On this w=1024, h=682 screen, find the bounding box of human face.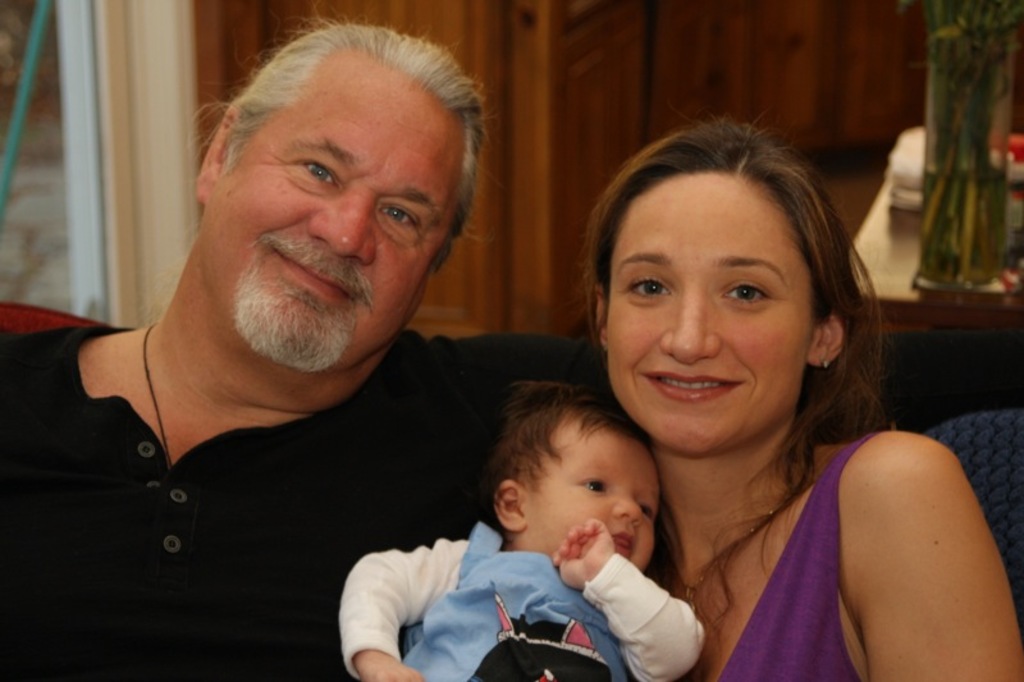
Bounding box: [left=204, top=84, right=451, bottom=356].
